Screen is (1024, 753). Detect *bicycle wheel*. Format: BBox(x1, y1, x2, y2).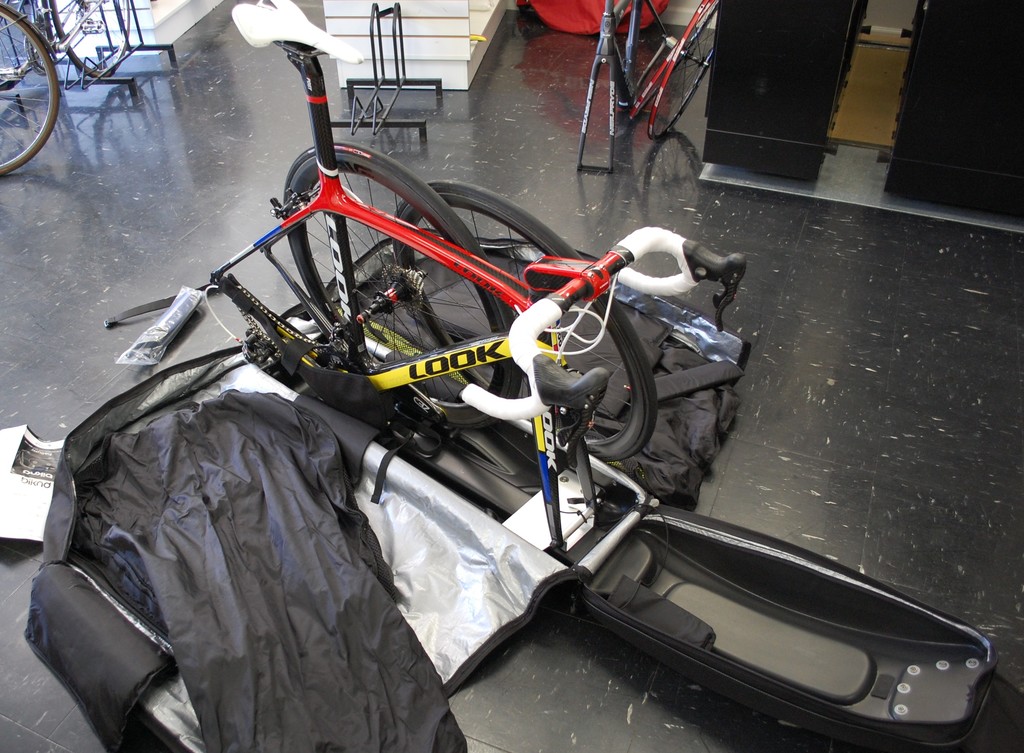
BBox(269, 146, 532, 473).
